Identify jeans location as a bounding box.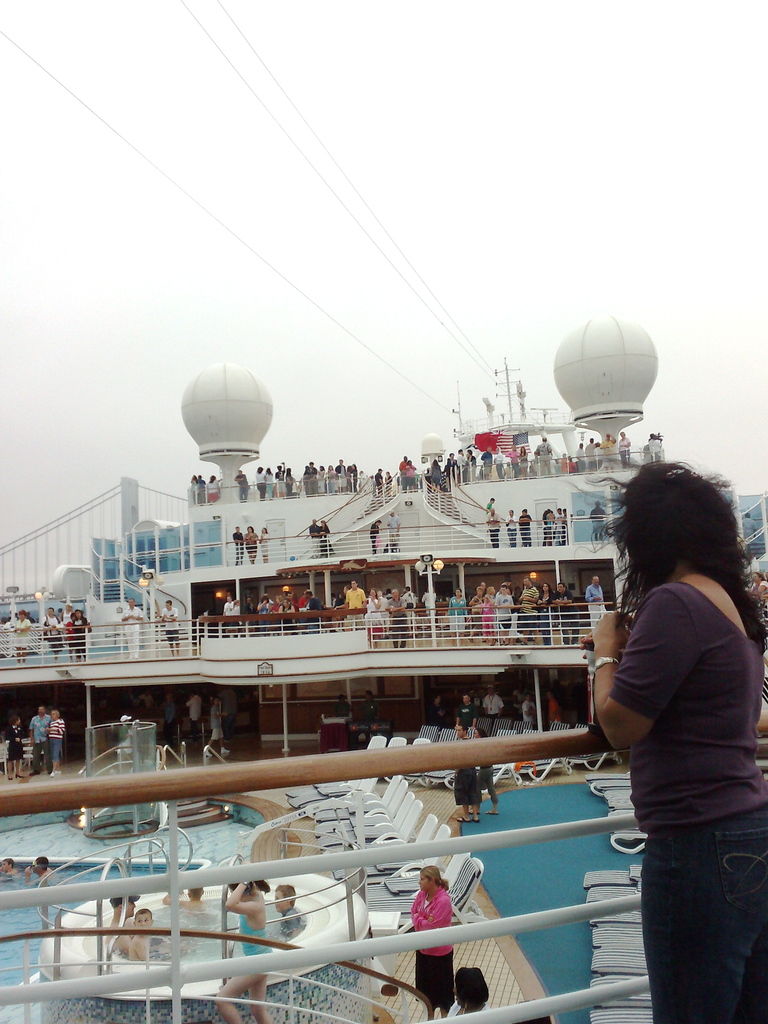
select_region(642, 801, 767, 1023).
